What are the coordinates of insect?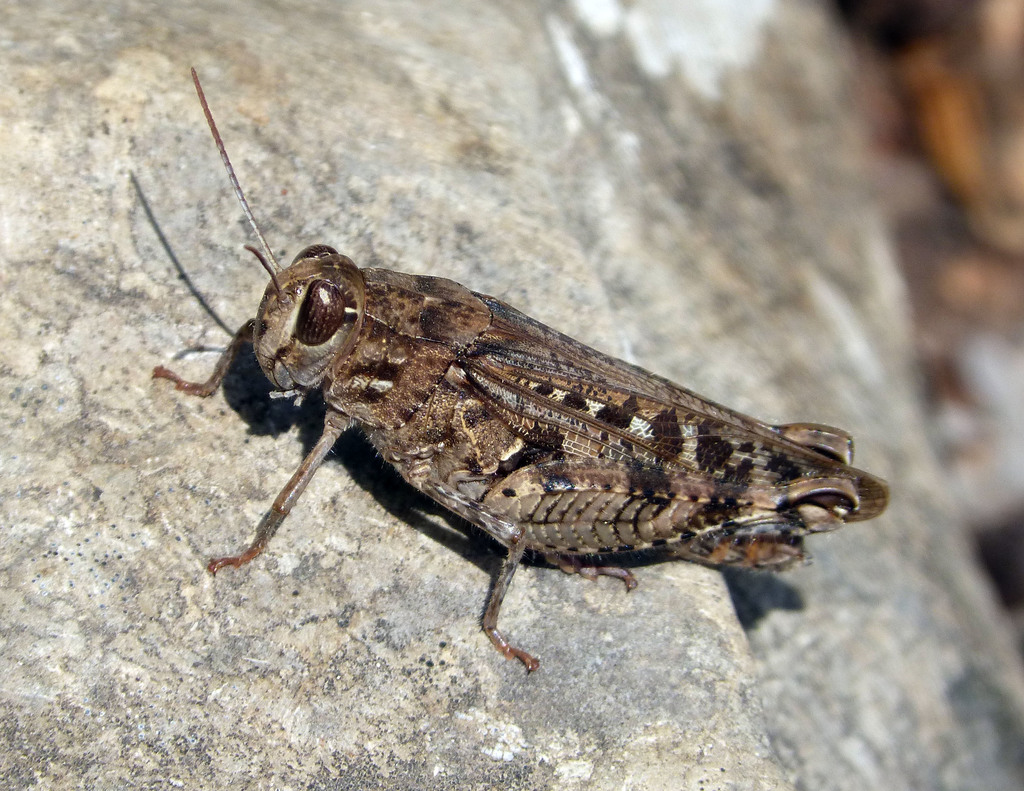
x1=155 y1=65 x2=893 y2=677.
